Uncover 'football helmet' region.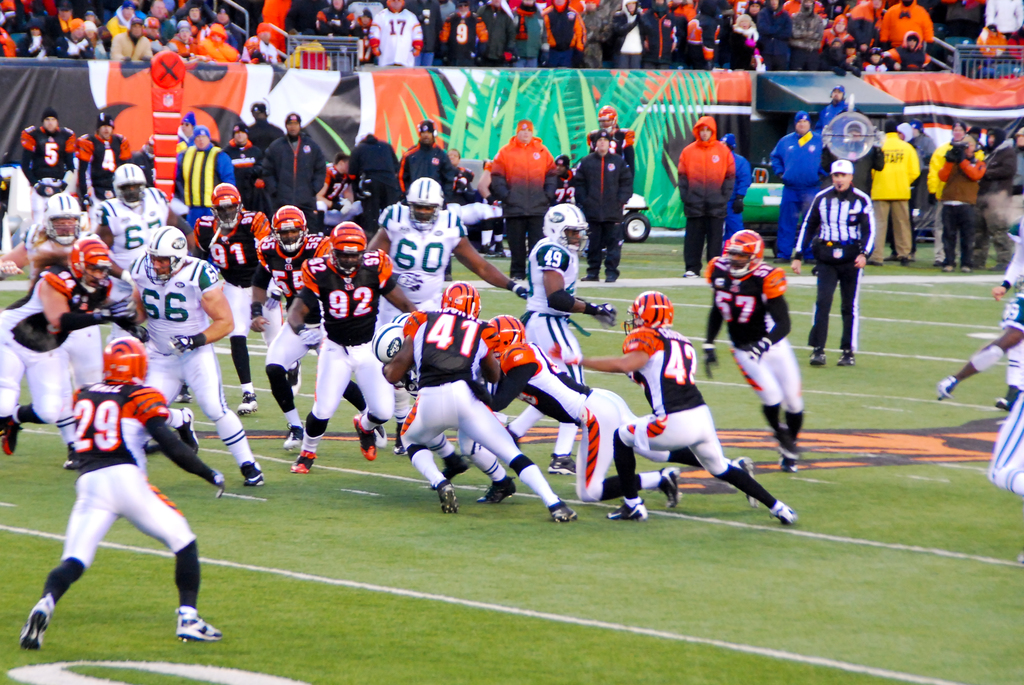
Uncovered: (left=103, top=333, right=153, bottom=386).
